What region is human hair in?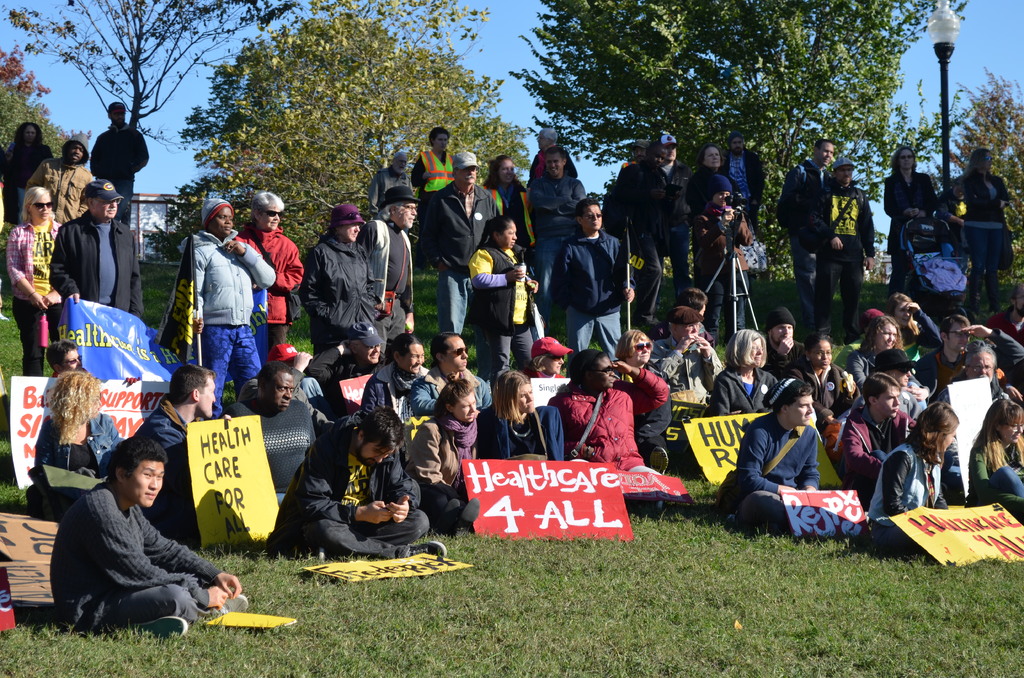
Rect(435, 376, 475, 417).
